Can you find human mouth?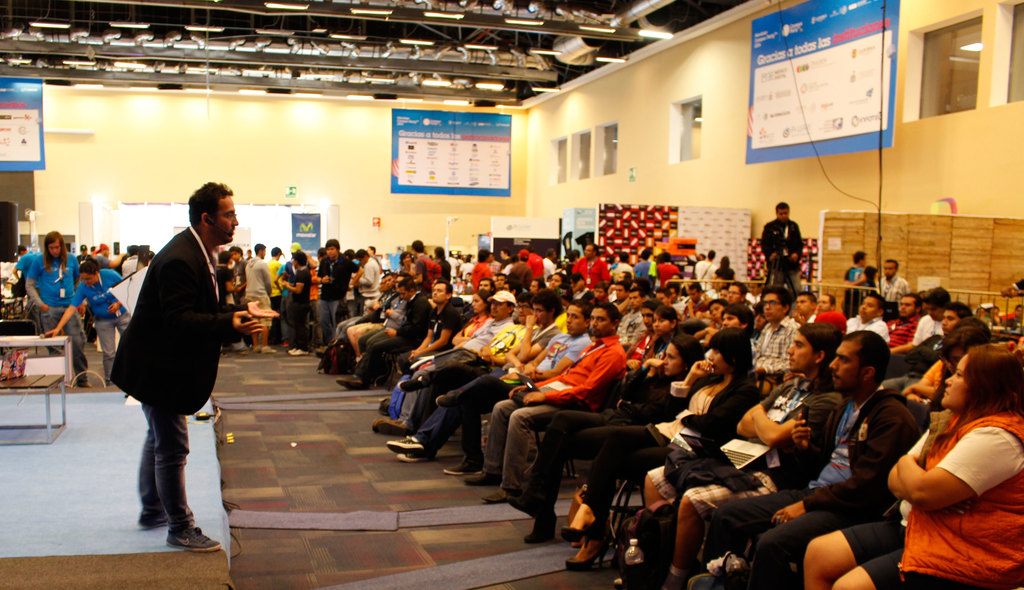
Yes, bounding box: left=53, top=250, right=60, bottom=258.
